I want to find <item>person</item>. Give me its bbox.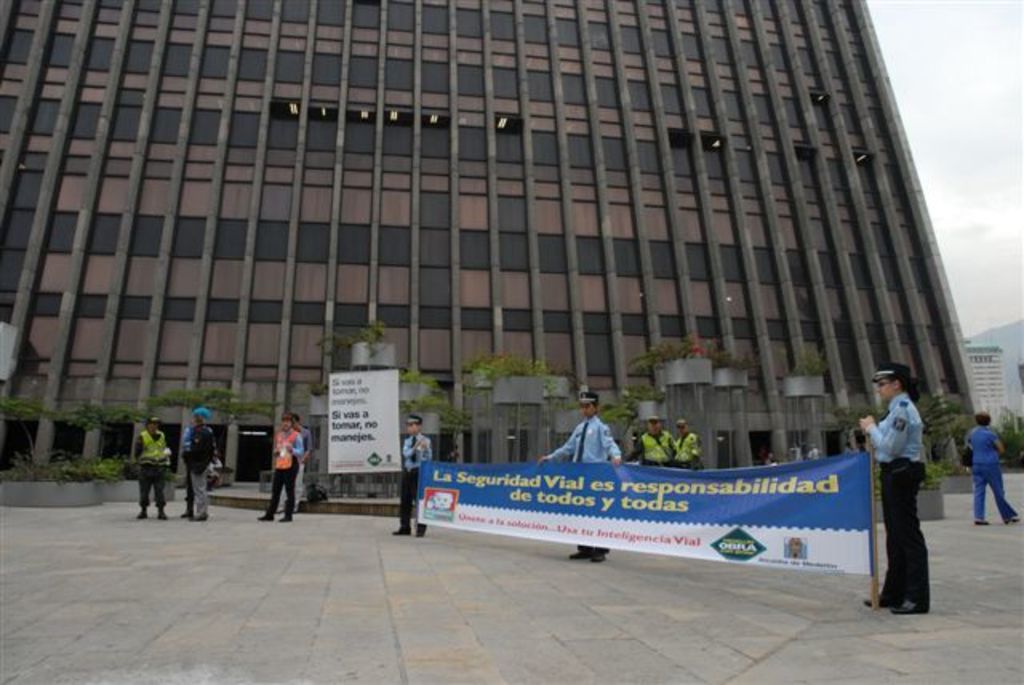
bbox=(280, 411, 314, 511).
